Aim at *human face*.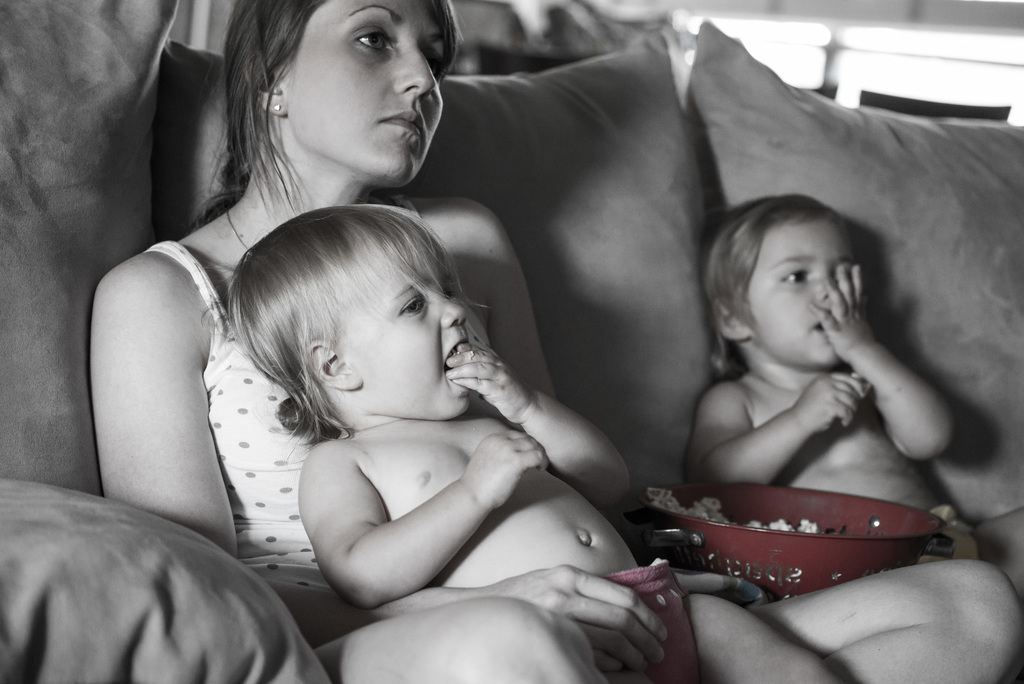
Aimed at 281/0/447/188.
